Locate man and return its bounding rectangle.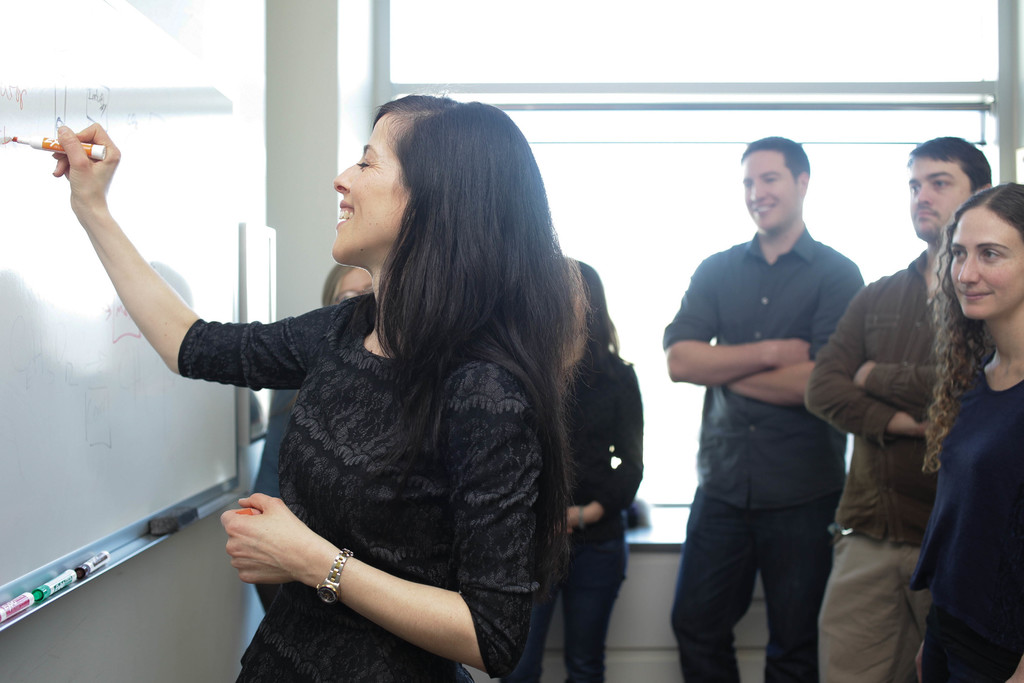
detection(801, 132, 990, 682).
